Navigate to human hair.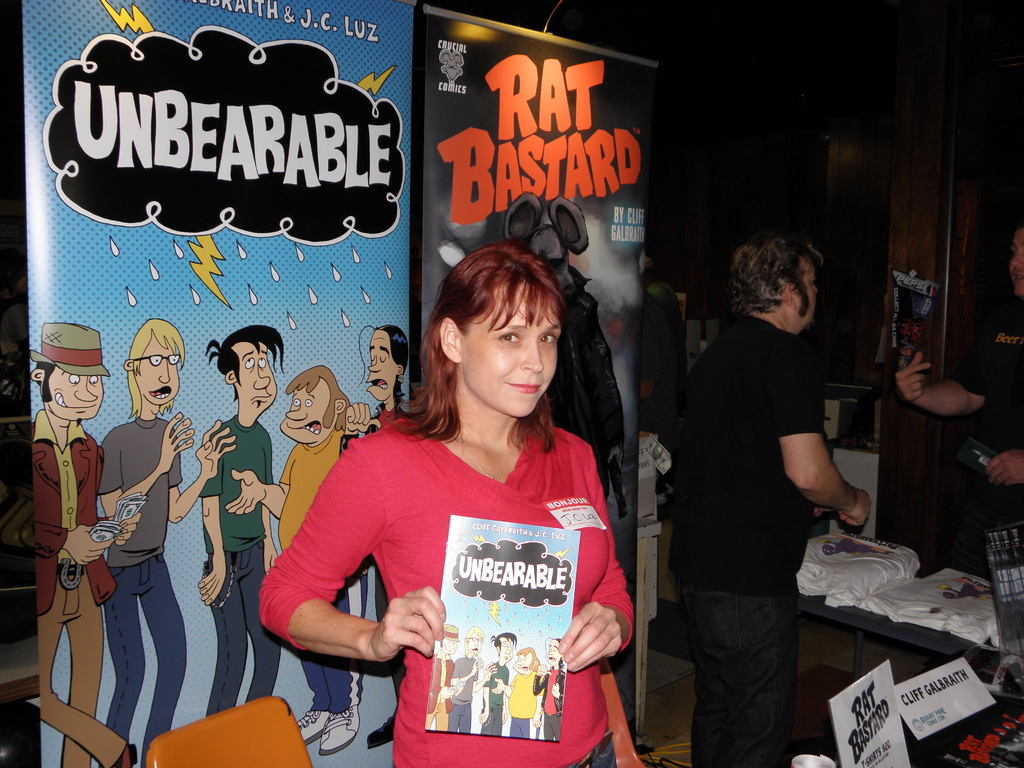
Navigation target: (372, 323, 408, 417).
